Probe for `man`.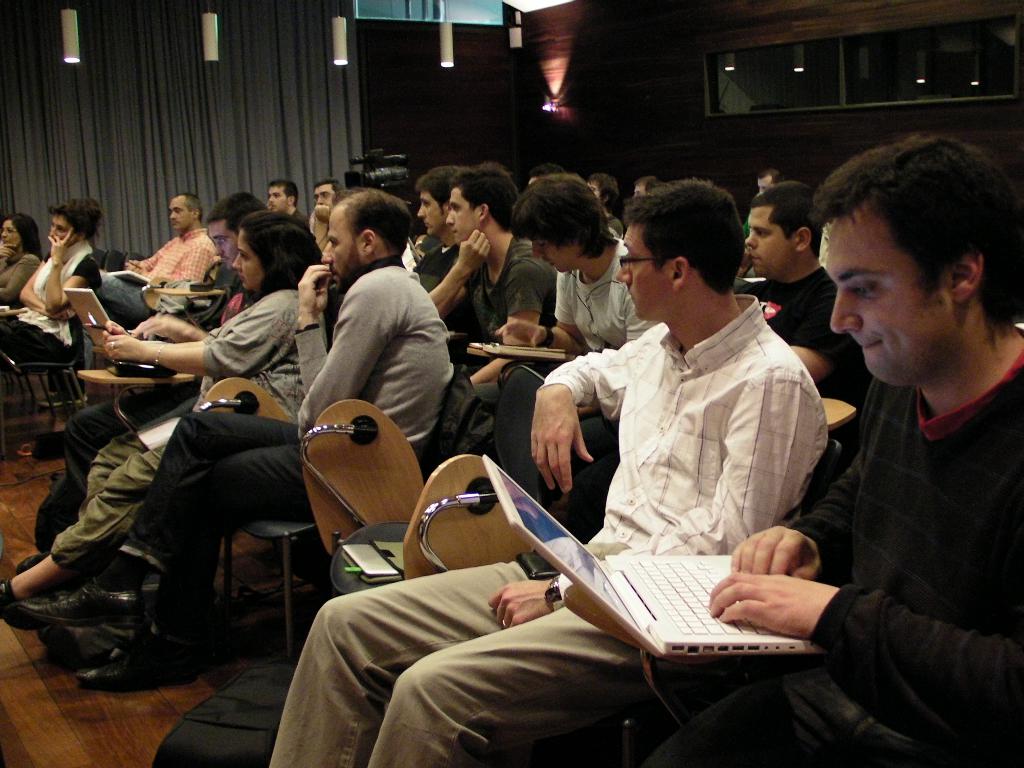
Probe result: {"x1": 445, "y1": 172, "x2": 646, "y2": 436}.
